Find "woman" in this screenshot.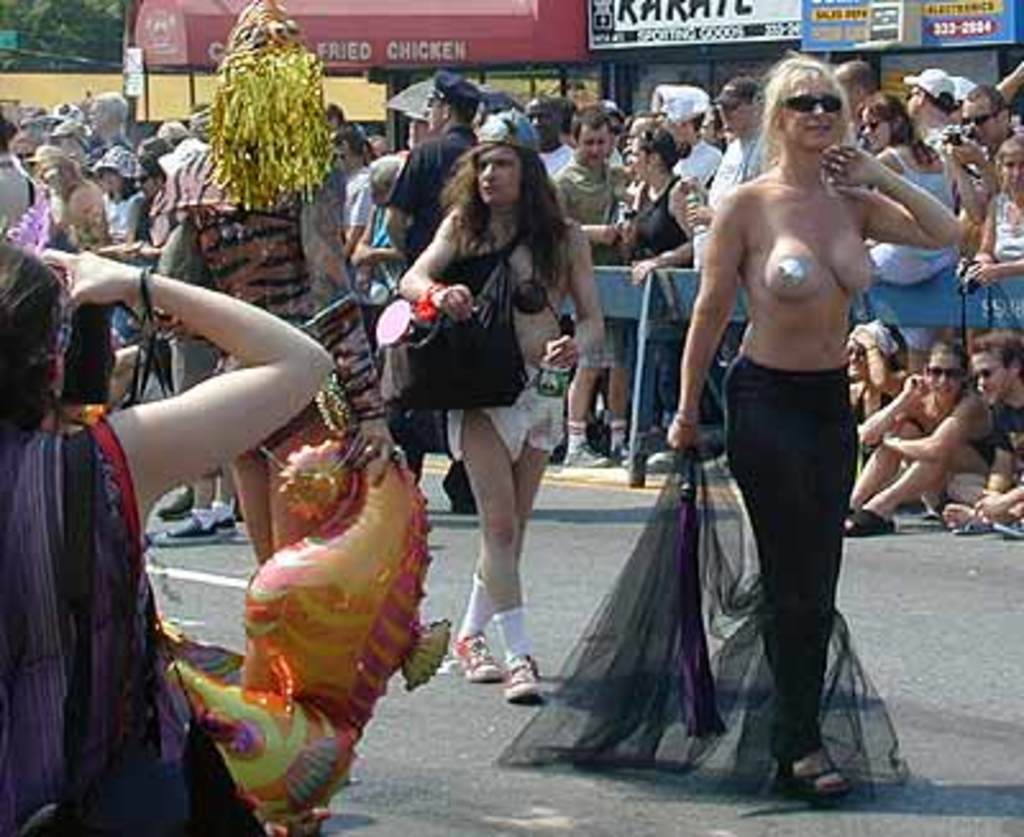
The bounding box for "woman" is box(397, 108, 602, 704).
